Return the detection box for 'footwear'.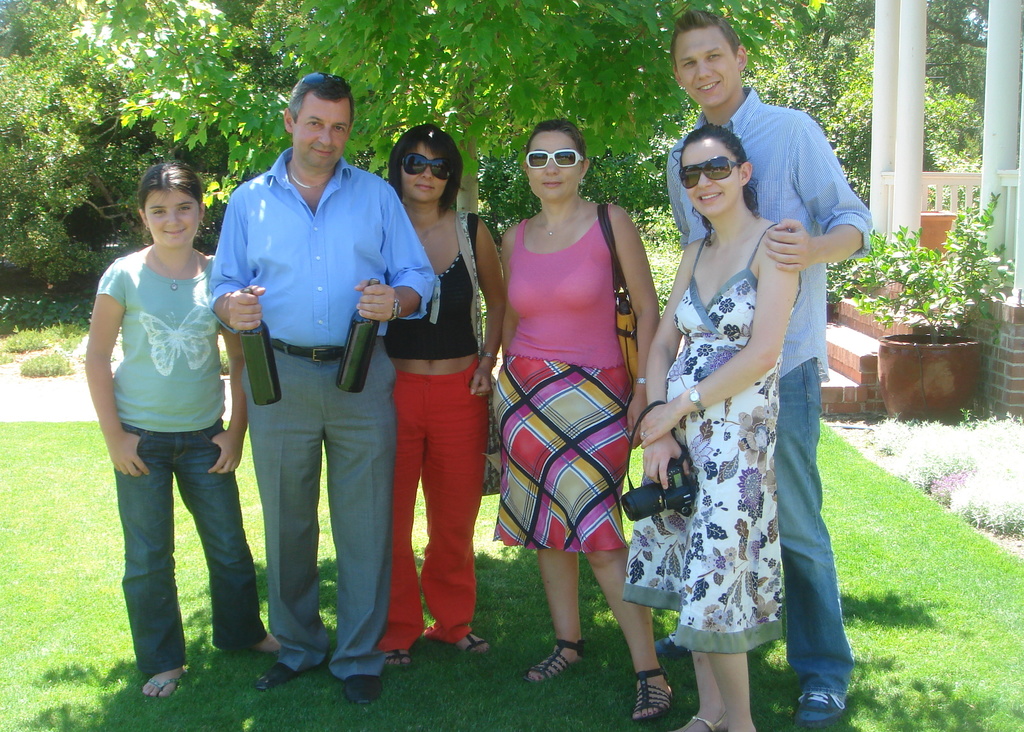
[383, 646, 416, 671].
